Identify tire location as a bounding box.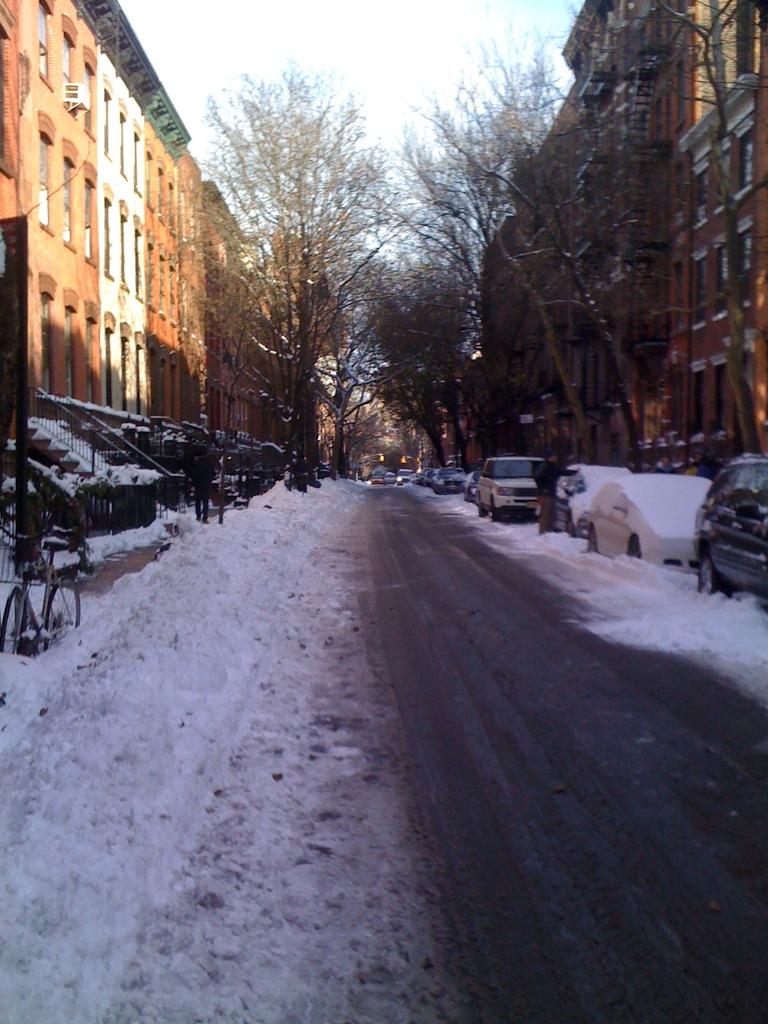
{"left": 696, "top": 541, "right": 727, "bottom": 593}.
